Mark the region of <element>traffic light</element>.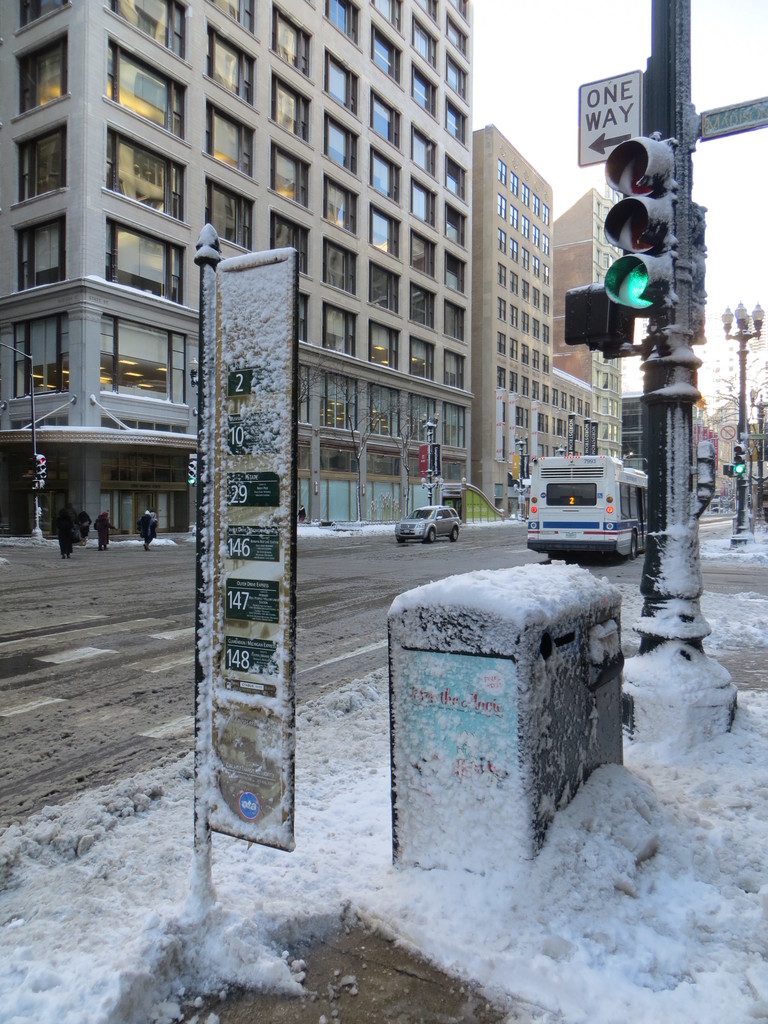
Region: 602, 136, 674, 316.
